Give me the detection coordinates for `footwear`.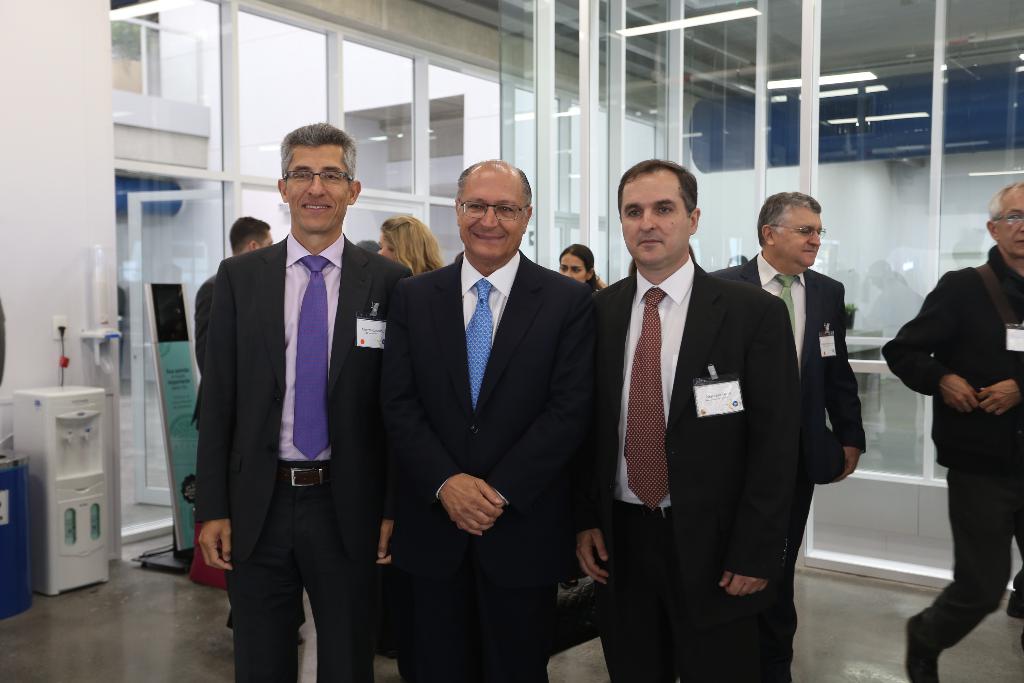
(left=1004, top=573, right=1023, bottom=623).
